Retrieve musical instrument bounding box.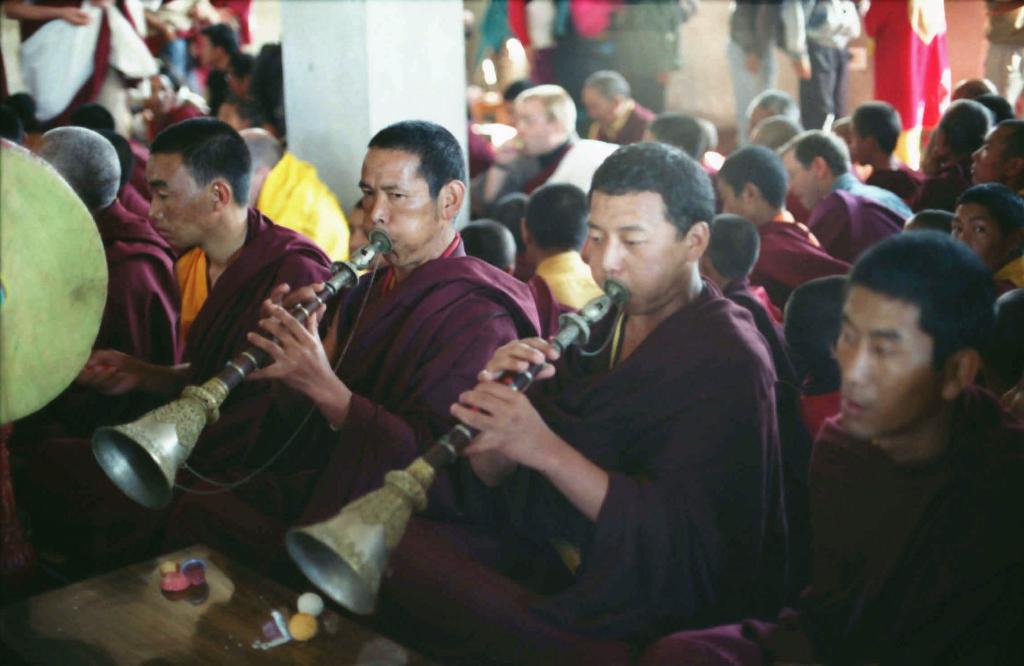
Bounding box: rect(282, 271, 641, 626).
